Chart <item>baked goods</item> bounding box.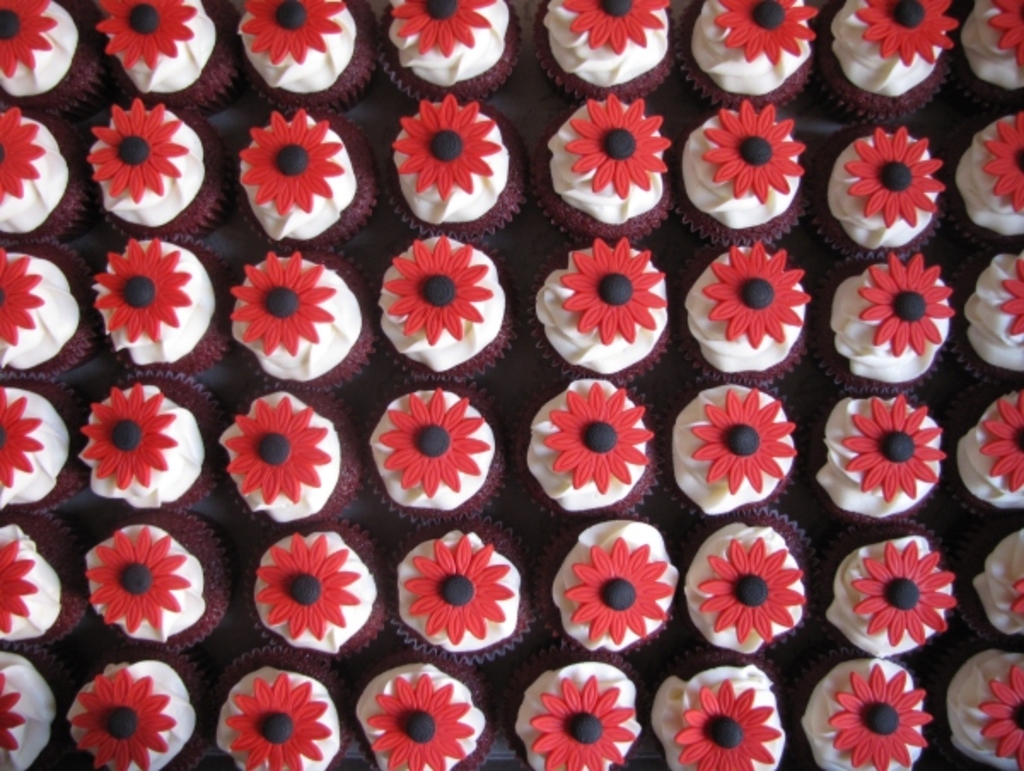
Charted: (819,0,956,123).
